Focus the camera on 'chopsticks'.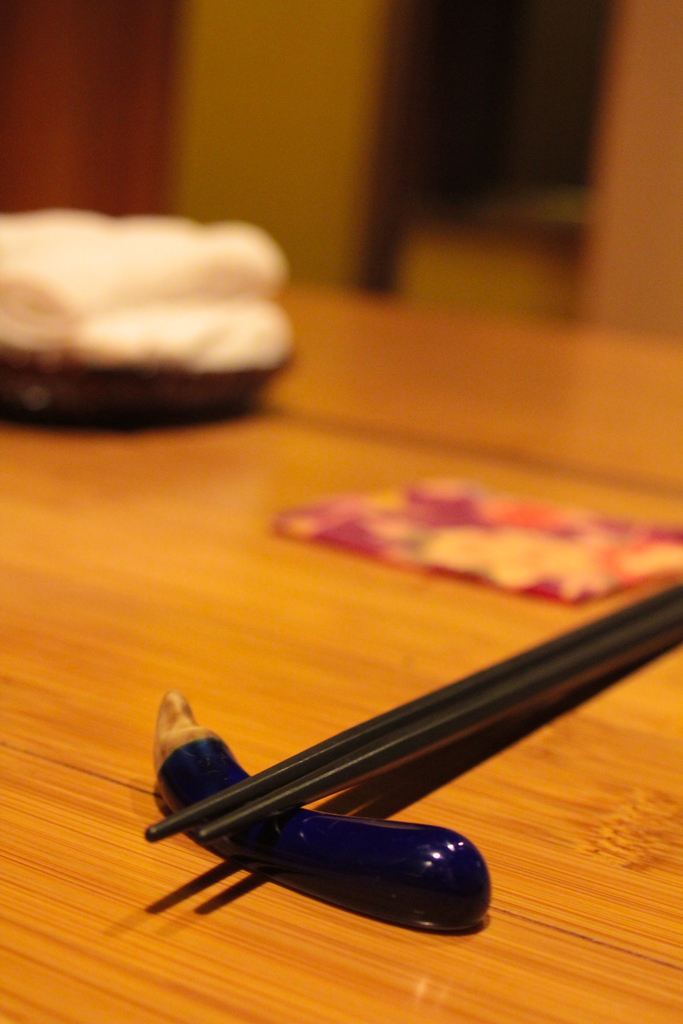
Focus region: BBox(141, 582, 682, 840).
